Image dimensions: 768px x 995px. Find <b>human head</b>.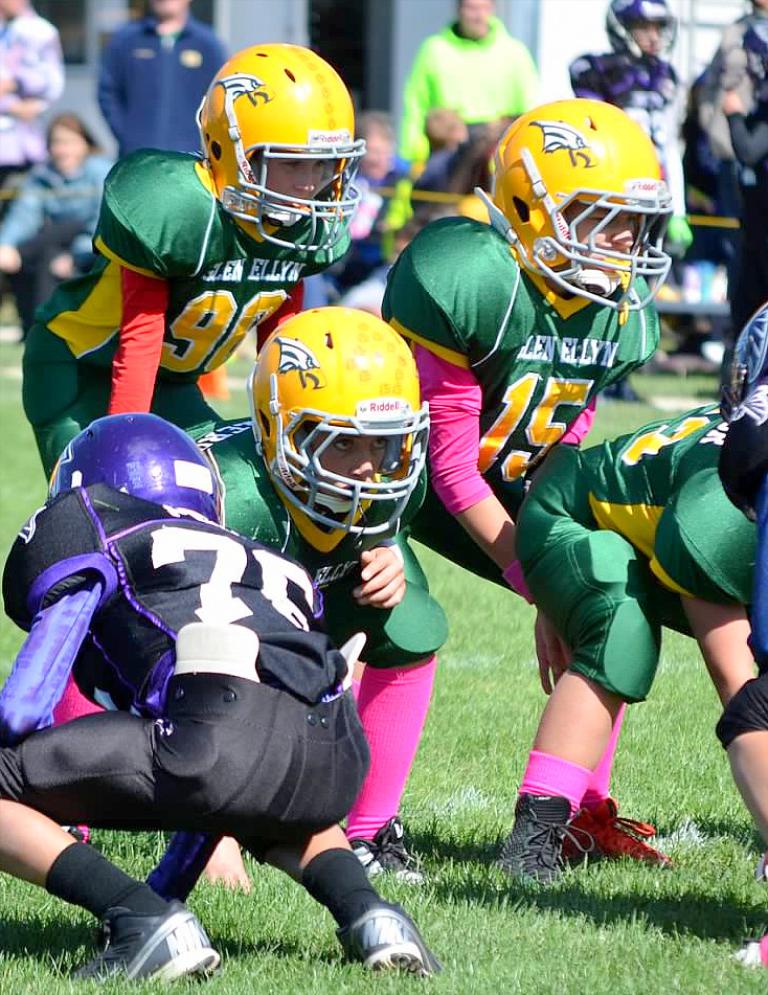
locate(44, 114, 101, 175).
